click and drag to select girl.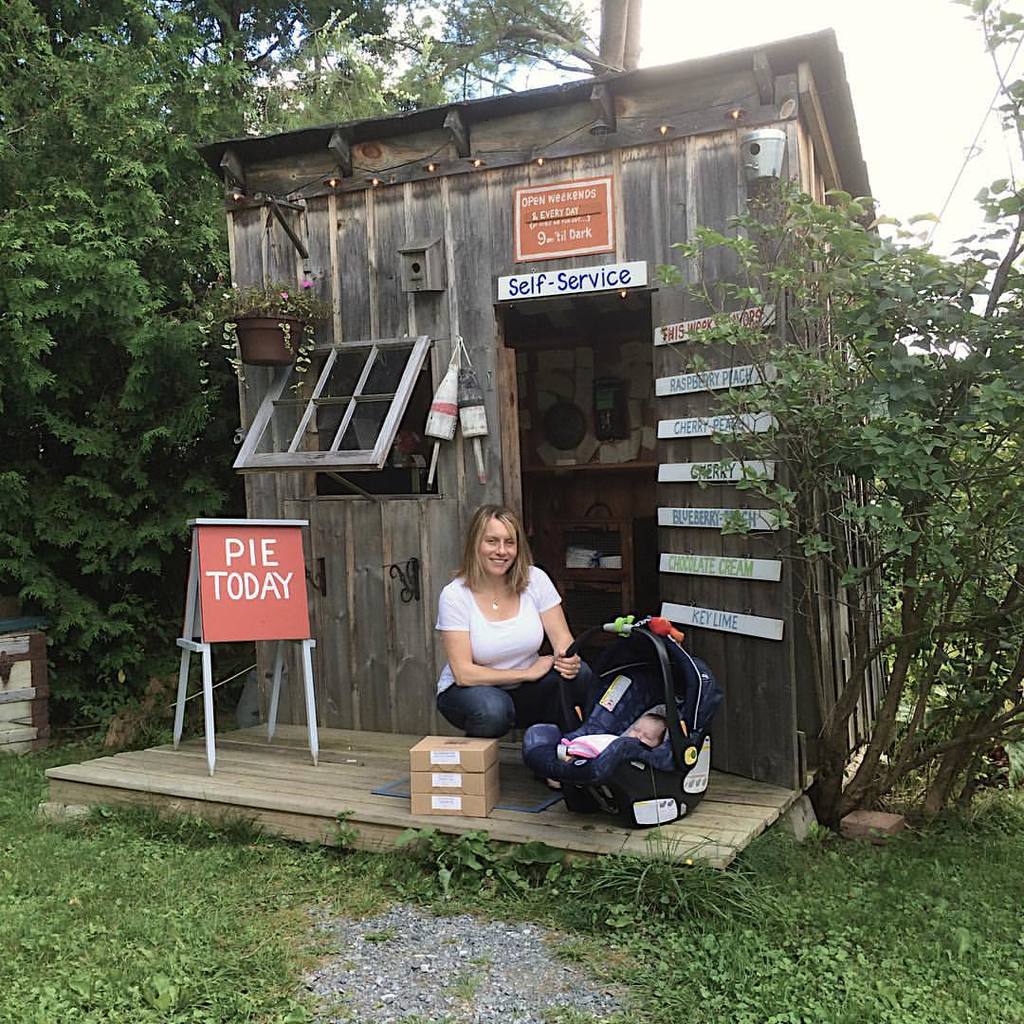
Selection: {"x1": 436, "y1": 508, "x2": 594, "y2": 741}.
